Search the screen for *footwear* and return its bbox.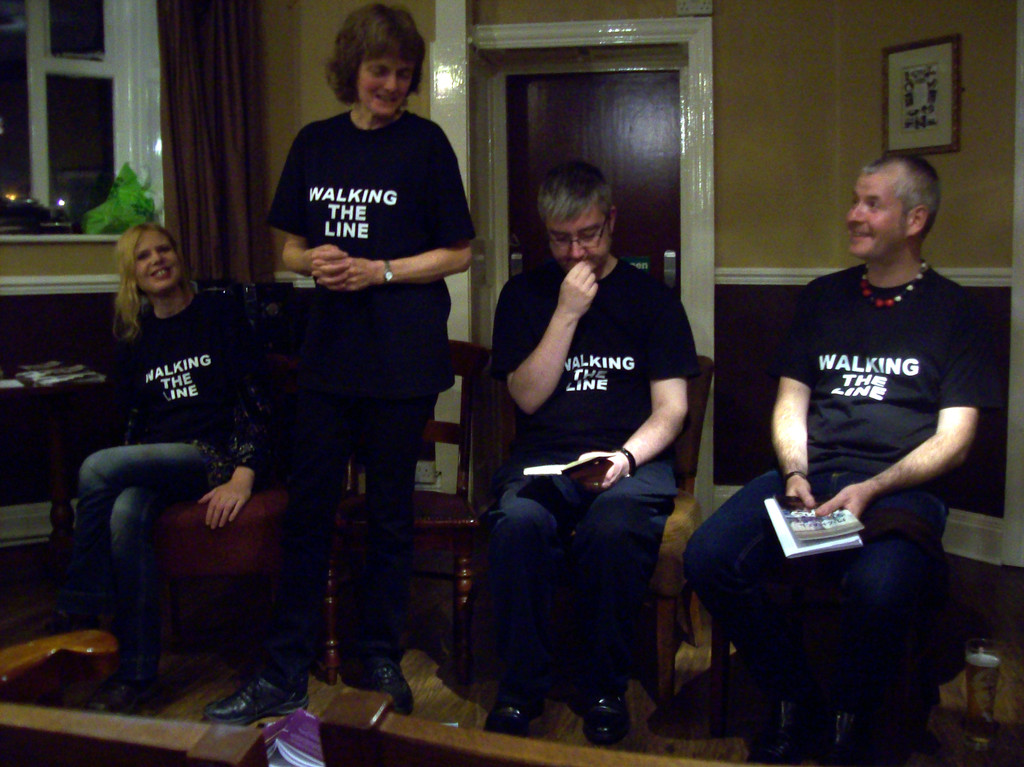
Found: x1=186 y1=673 x2=298 y2=742.
